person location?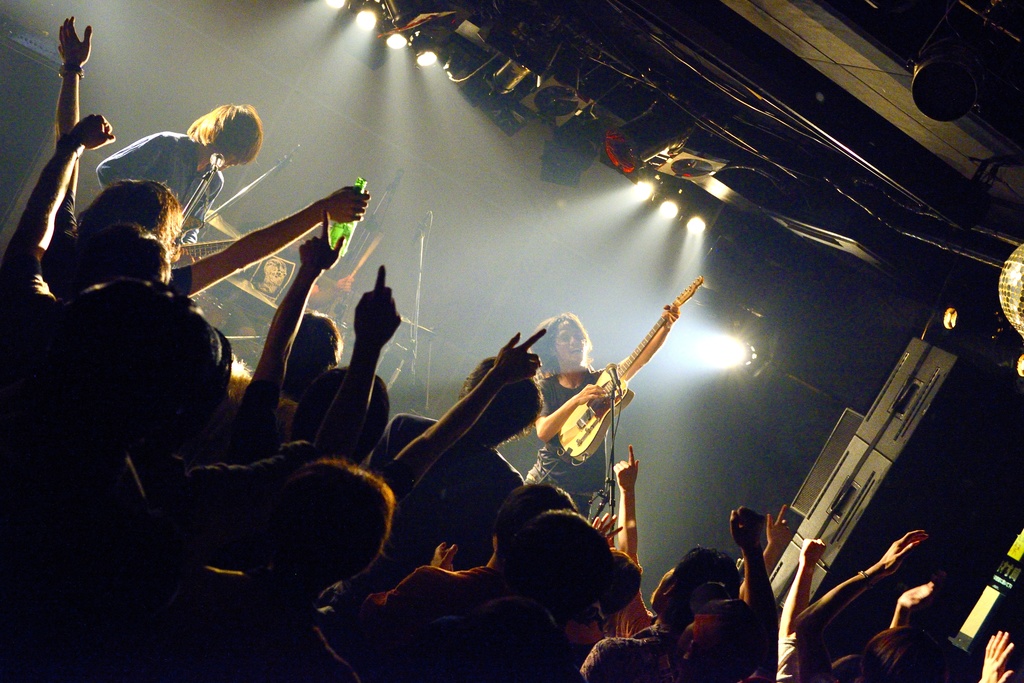
pyautogui.locateOnScreen(95, 99, 266, 268)
